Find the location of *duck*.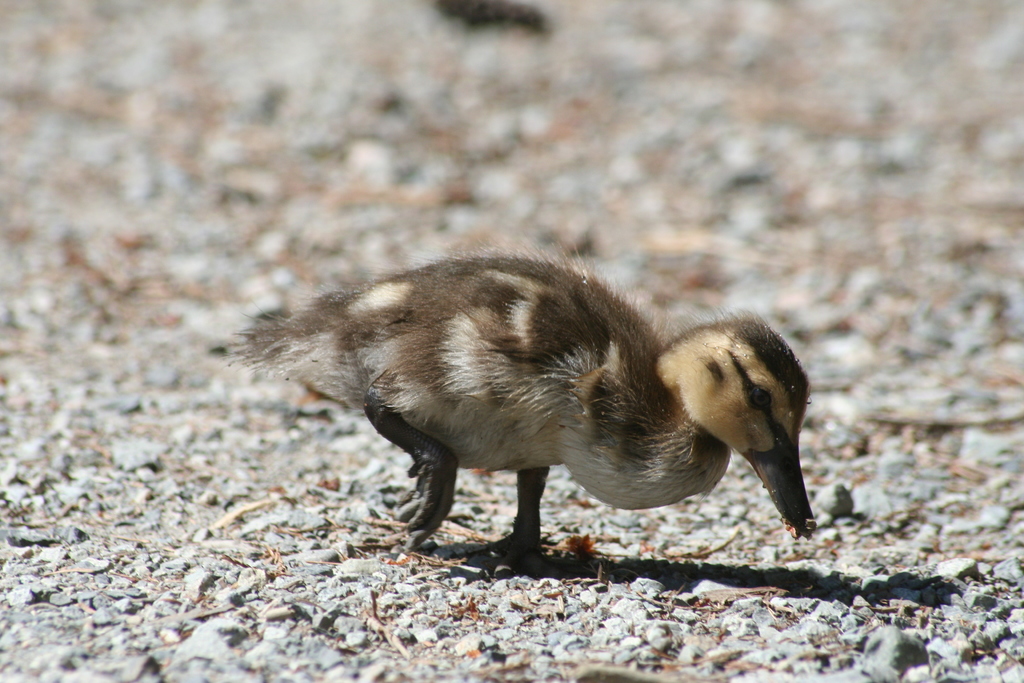
Location: l=221, t=246, r=826, b=571.
